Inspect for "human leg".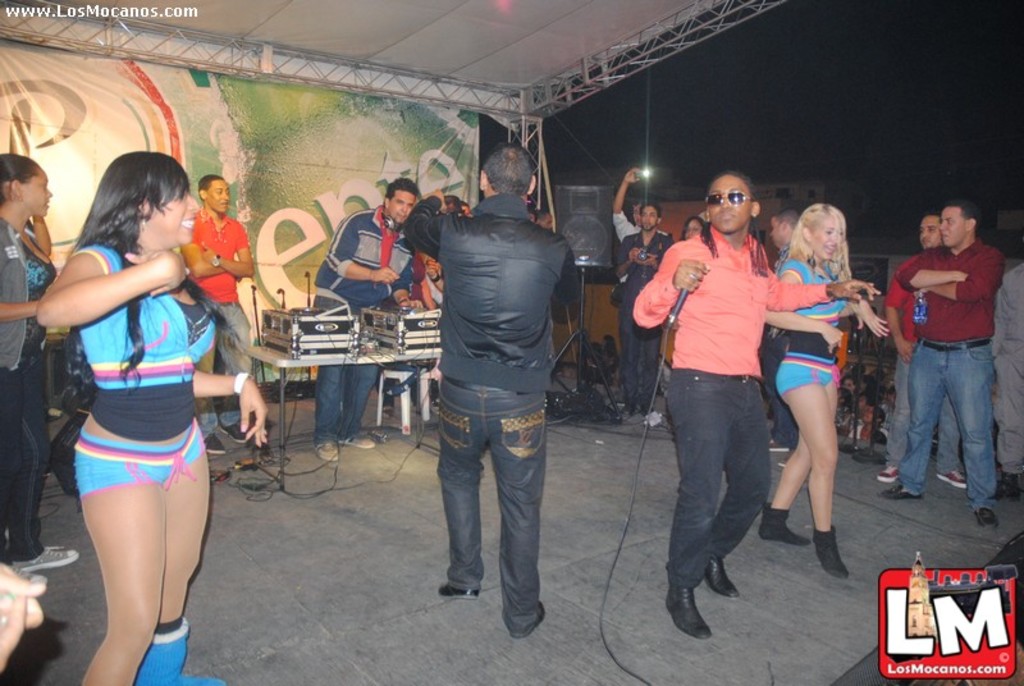
Inspection: BBox(637, 326, 662, 420).
